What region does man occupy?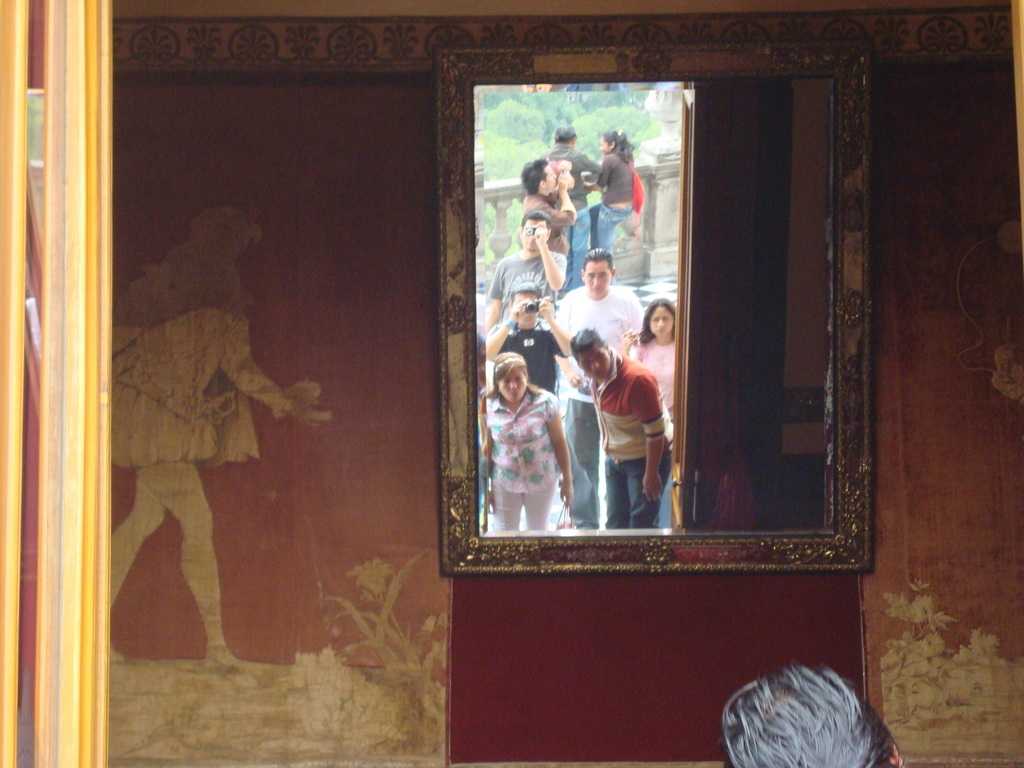
{"left": 484, "top": 210, "right": 565, "bottom": 334}.
